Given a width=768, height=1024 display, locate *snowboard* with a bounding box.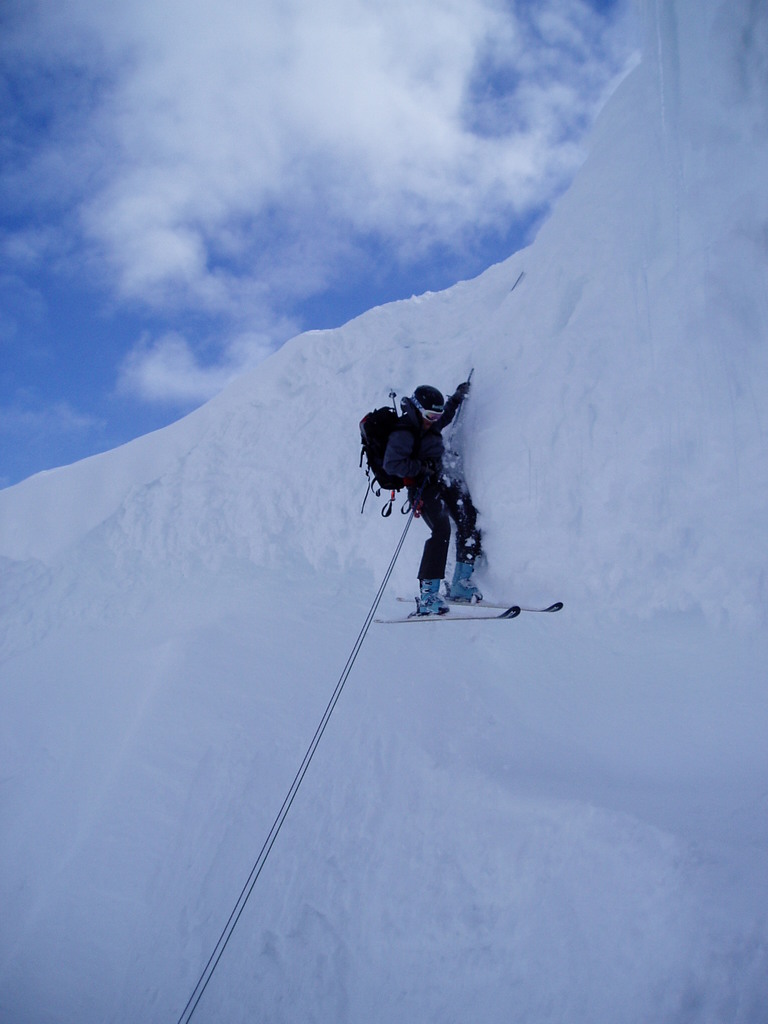
Located: 360:588:569:630.
